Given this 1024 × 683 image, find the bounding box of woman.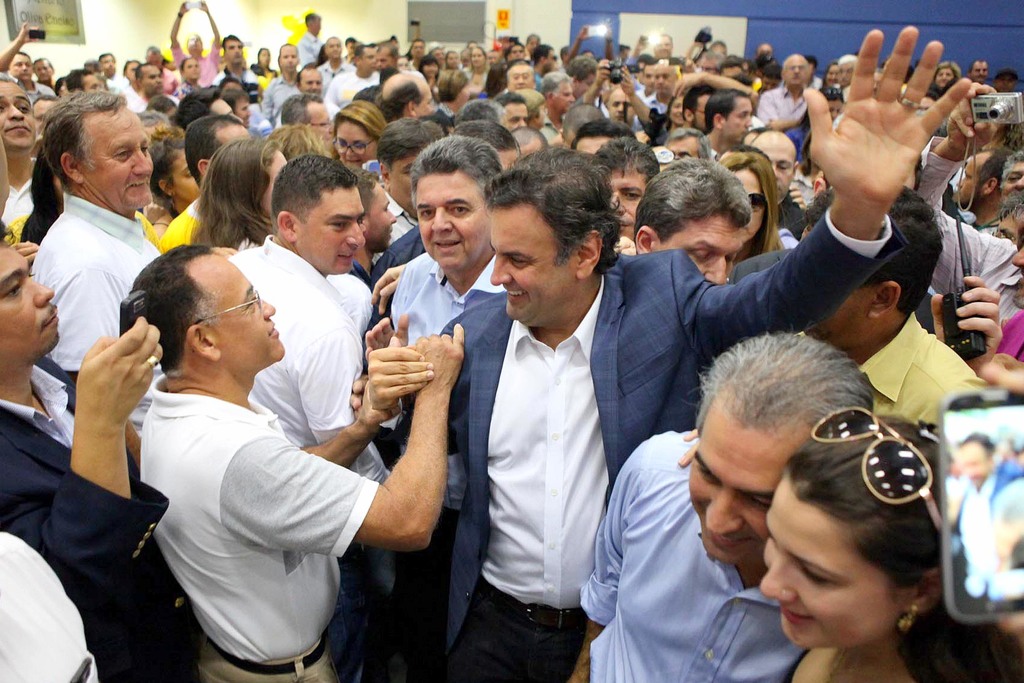
<bbox>932, 62, 969, 96</bbox>.
